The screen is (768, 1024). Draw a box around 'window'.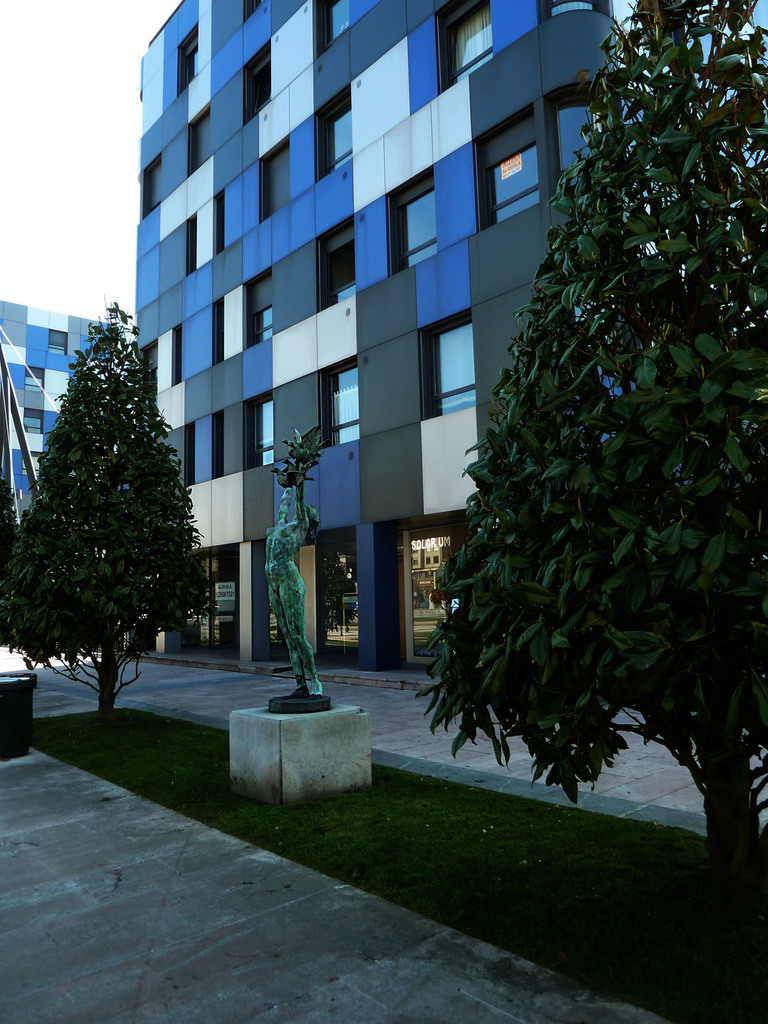
detection(142, 151, 166, 223).
